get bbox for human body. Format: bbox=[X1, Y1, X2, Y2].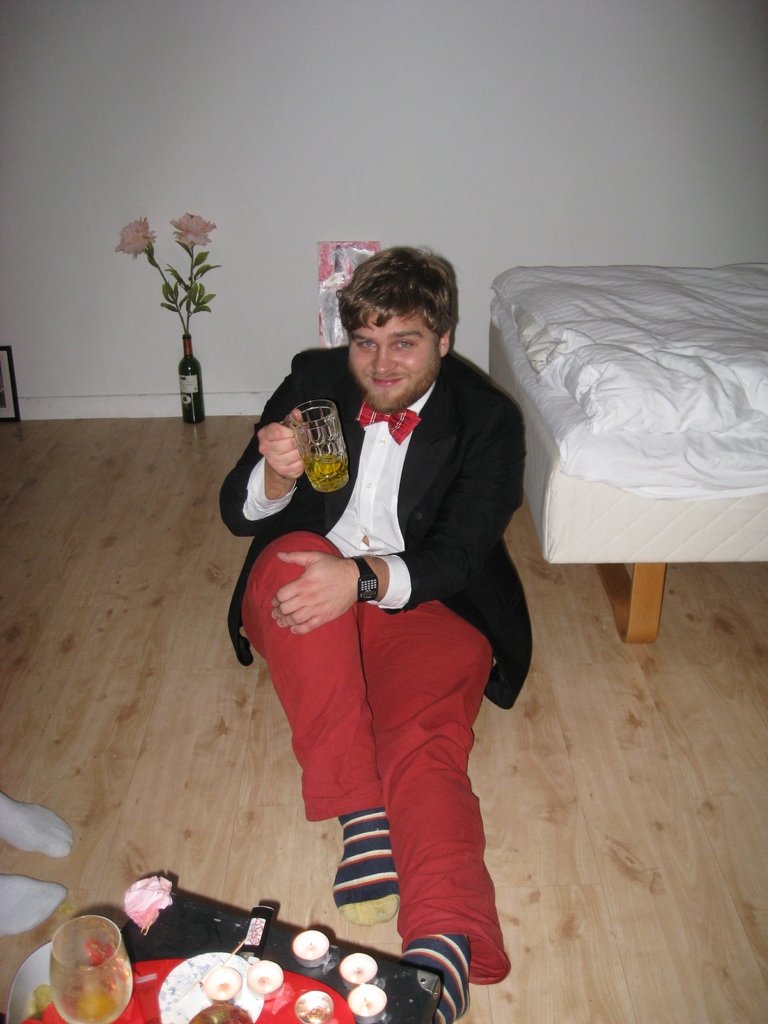
bbox=[187, 243, 550, 1023].
